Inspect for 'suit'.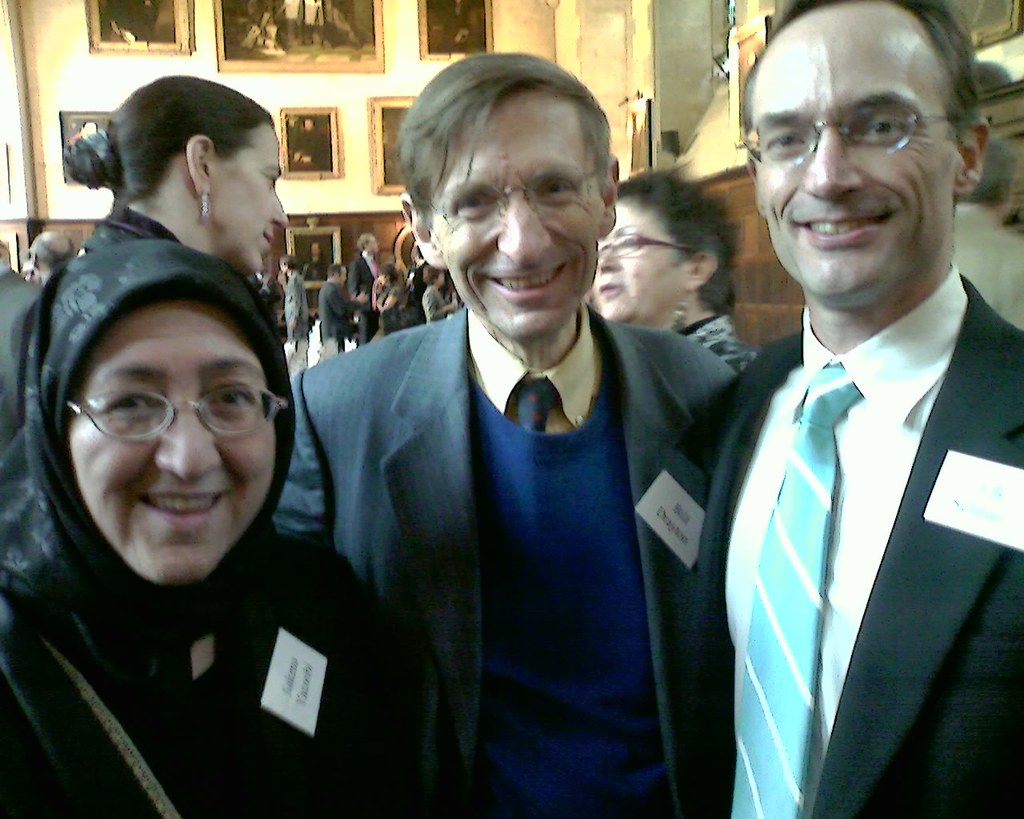
Inspection: pyautogui.locateOnScreen(409, 264, 431, 310).
